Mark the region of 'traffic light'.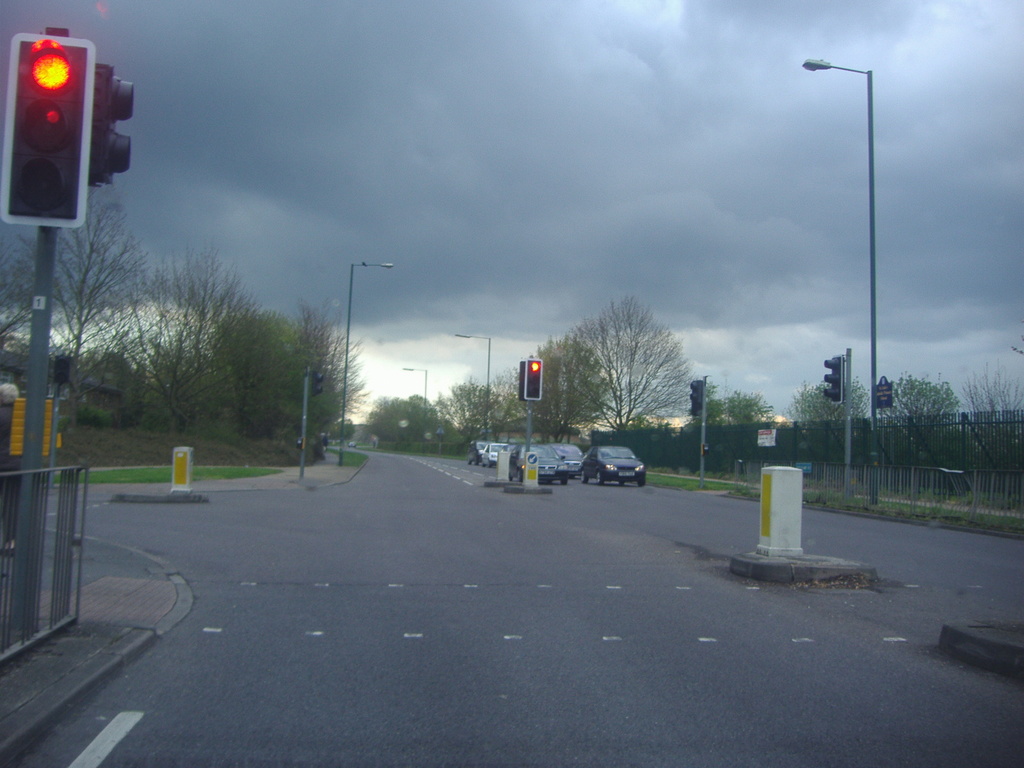
Region: select_region(54, 356, 70, 383).
